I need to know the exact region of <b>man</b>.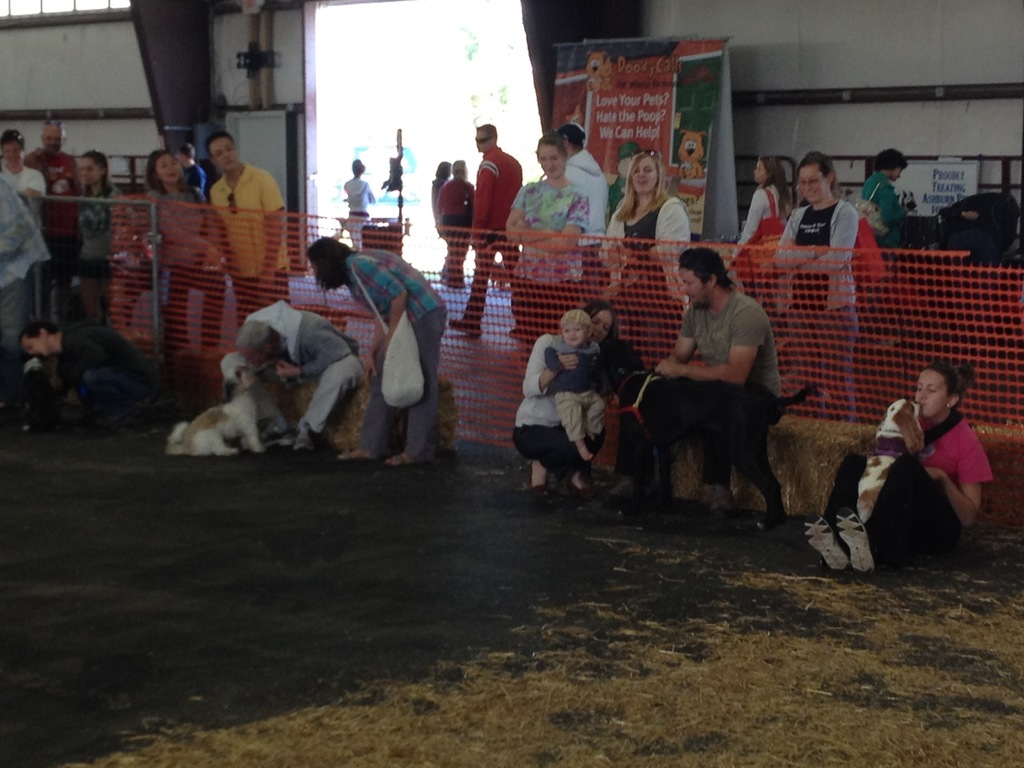
Region: [559, 123, 611, 274].
